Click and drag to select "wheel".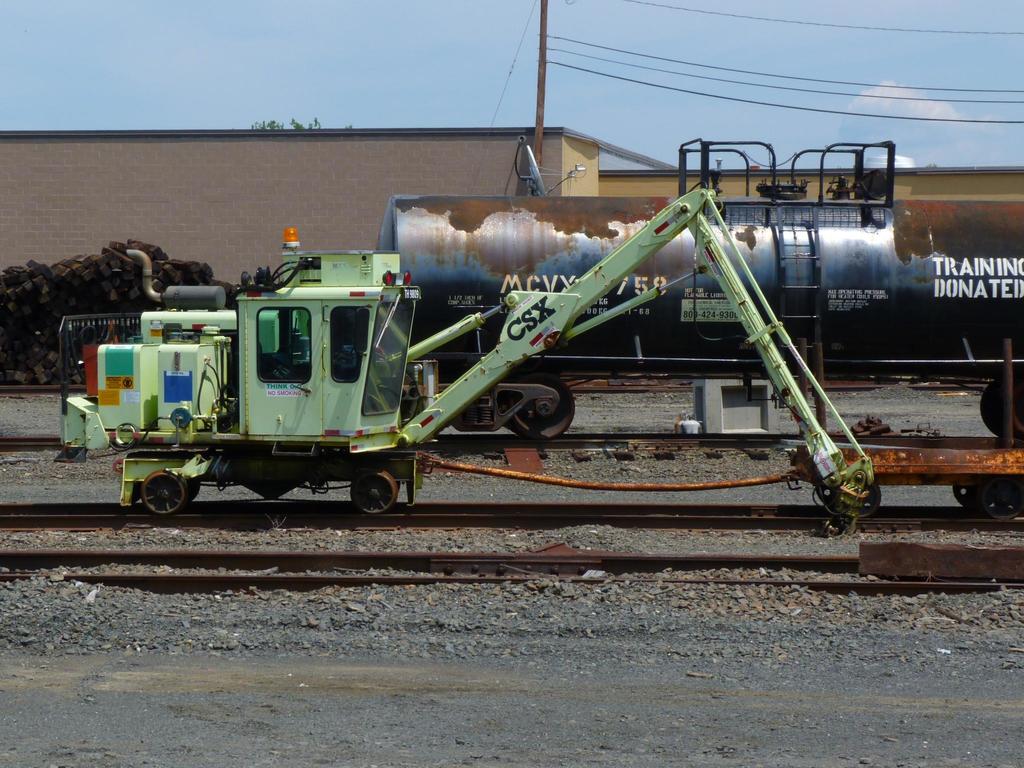
Selection: l=143, t=467, r=180, b=515.
